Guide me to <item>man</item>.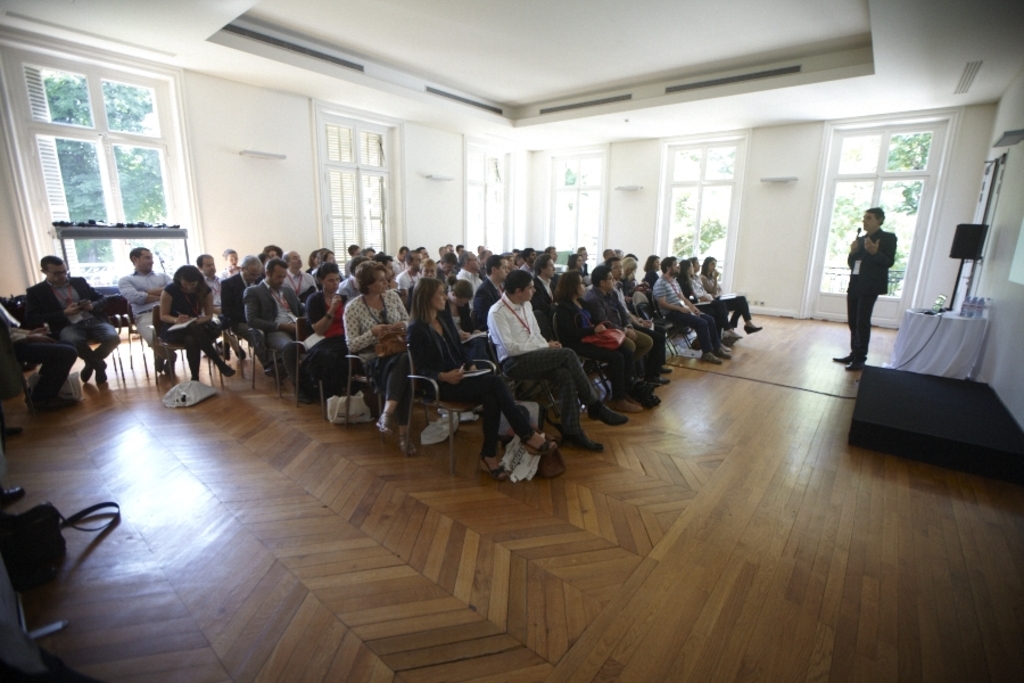
Guidance: {"x1": 372, "y1": 252, "x2": 403, "y2": 290}.
